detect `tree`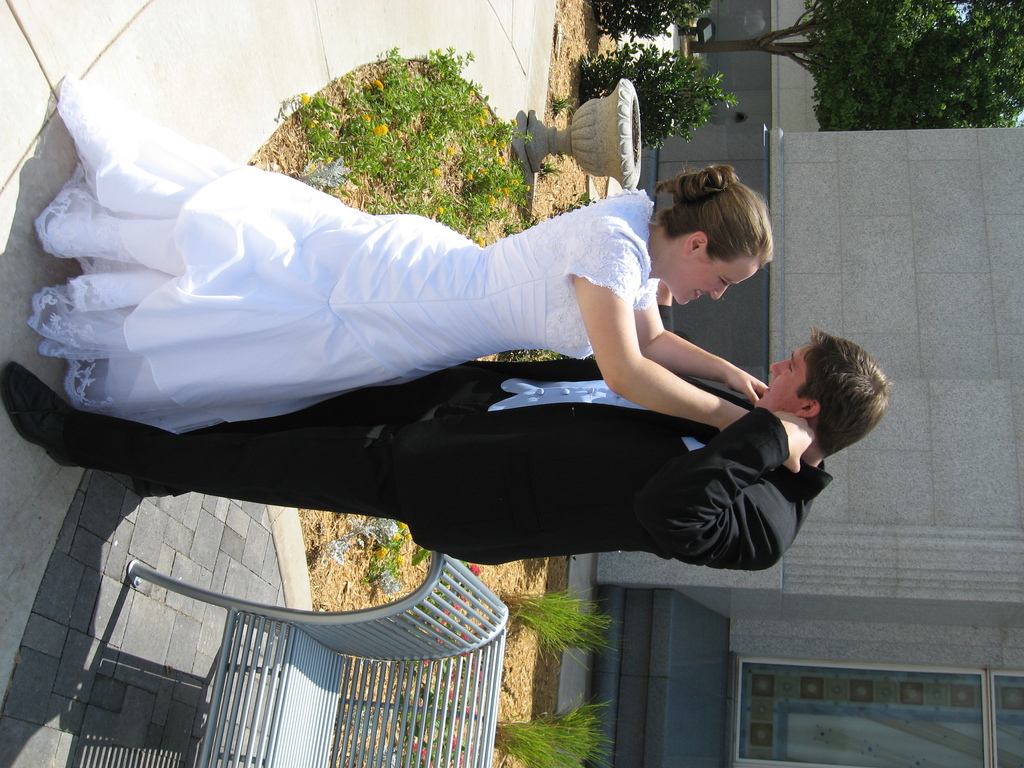
locate(685, 0, 1023, 125)
